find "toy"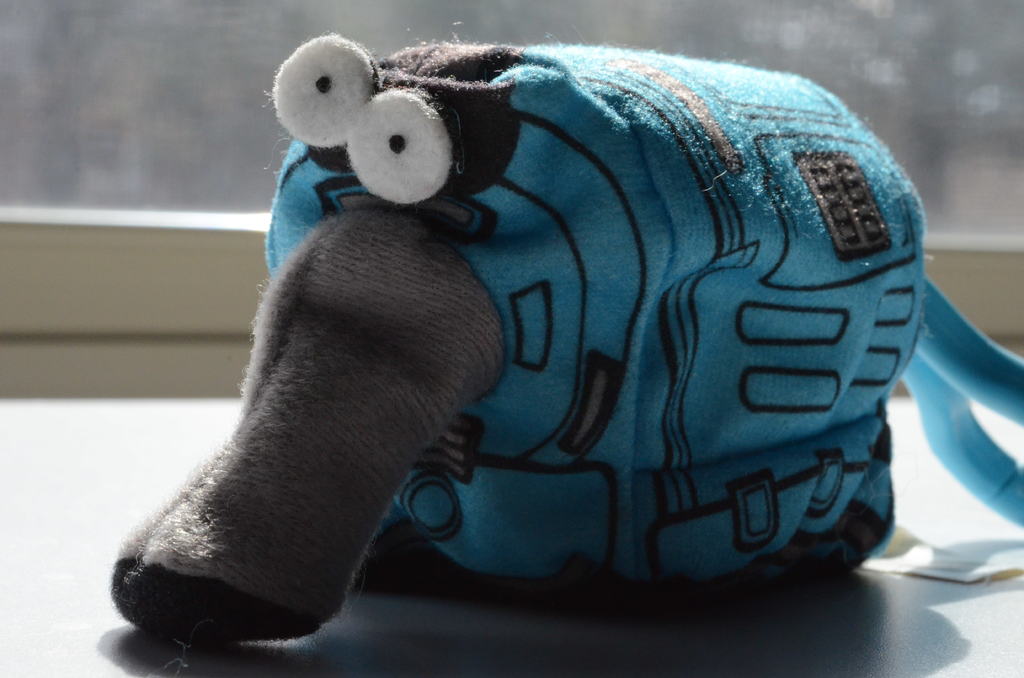
{"left": 104, "top": 29, "right": 1023, "bottom": 663}
